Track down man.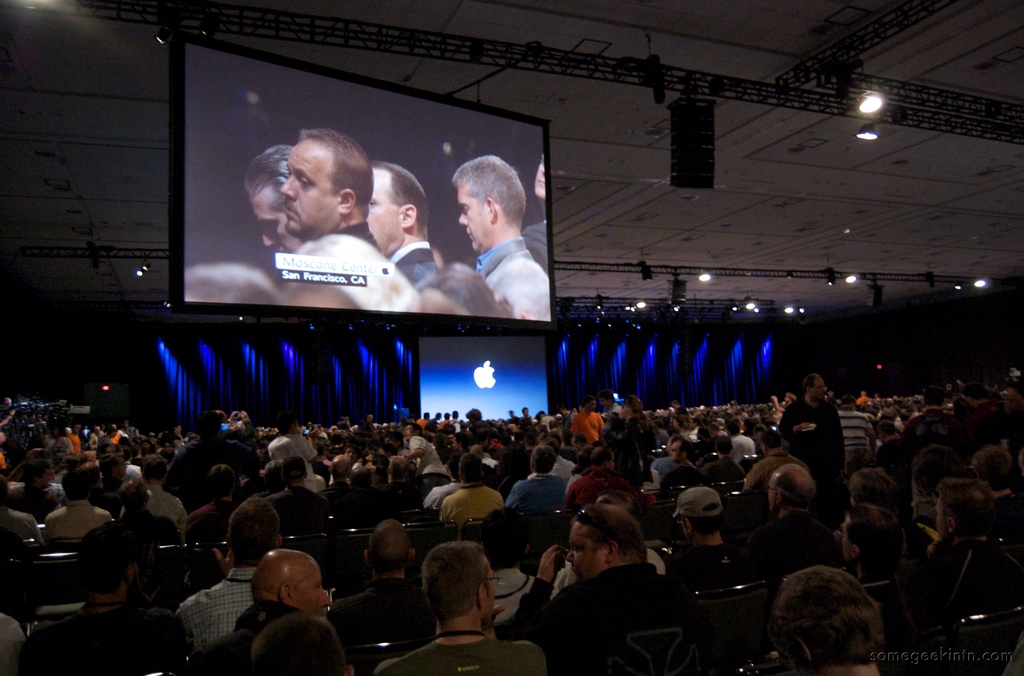
Tracked to (449,154,550,322).
